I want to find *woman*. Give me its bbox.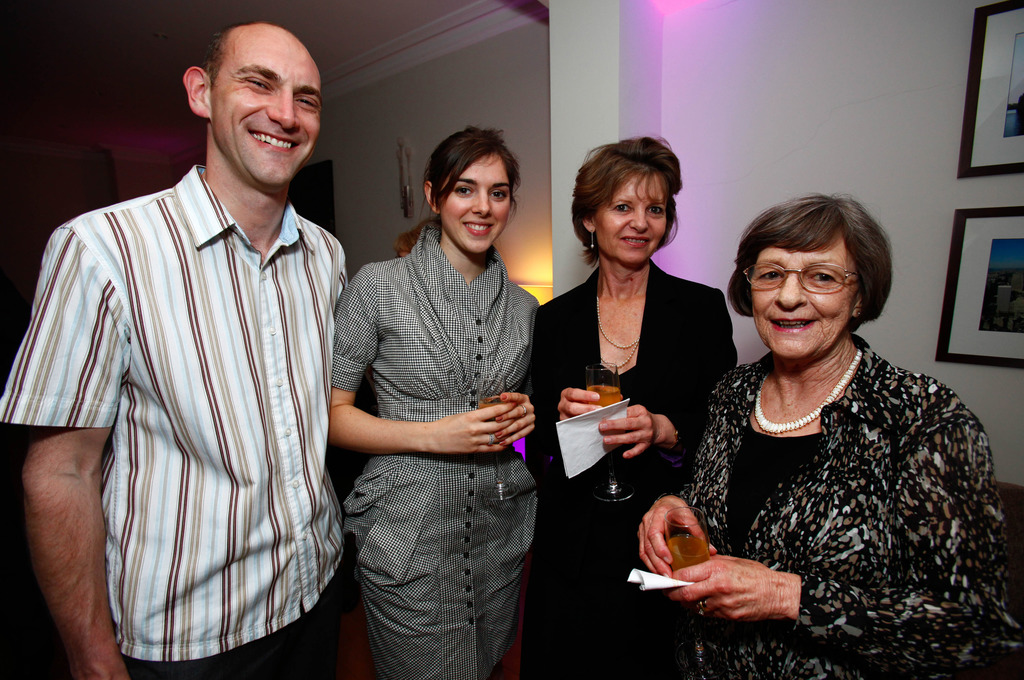
select_region(328, 126, 540, 679).
